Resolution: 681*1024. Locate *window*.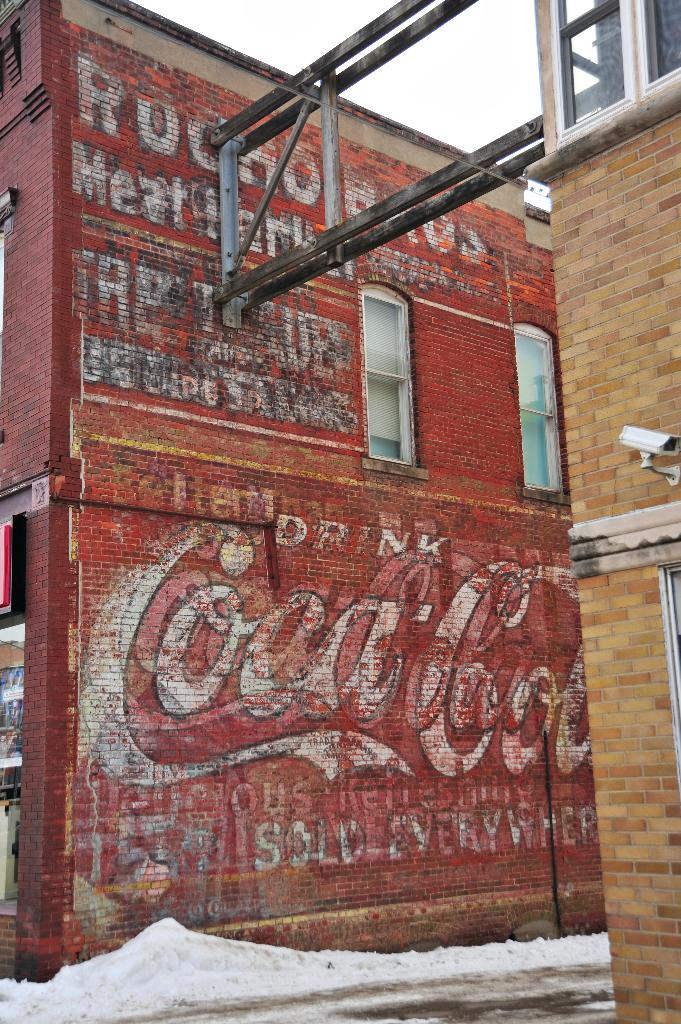
x1=357, y1=268, x2=428, y2=475.
